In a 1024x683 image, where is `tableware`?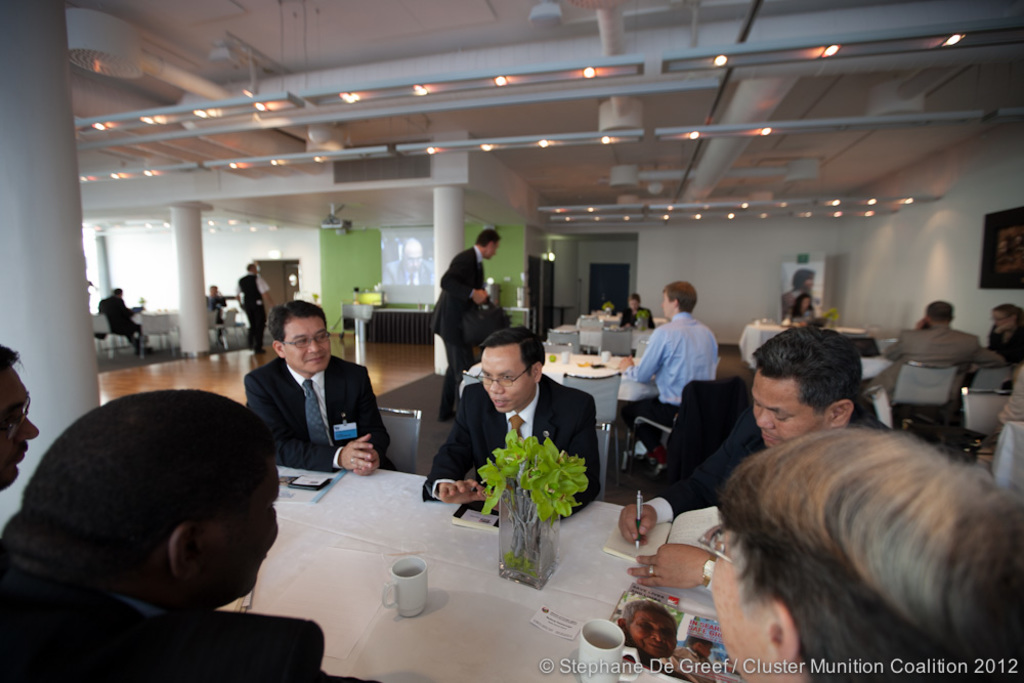
[x1=382, y1=558, x2=431, y2=615].
